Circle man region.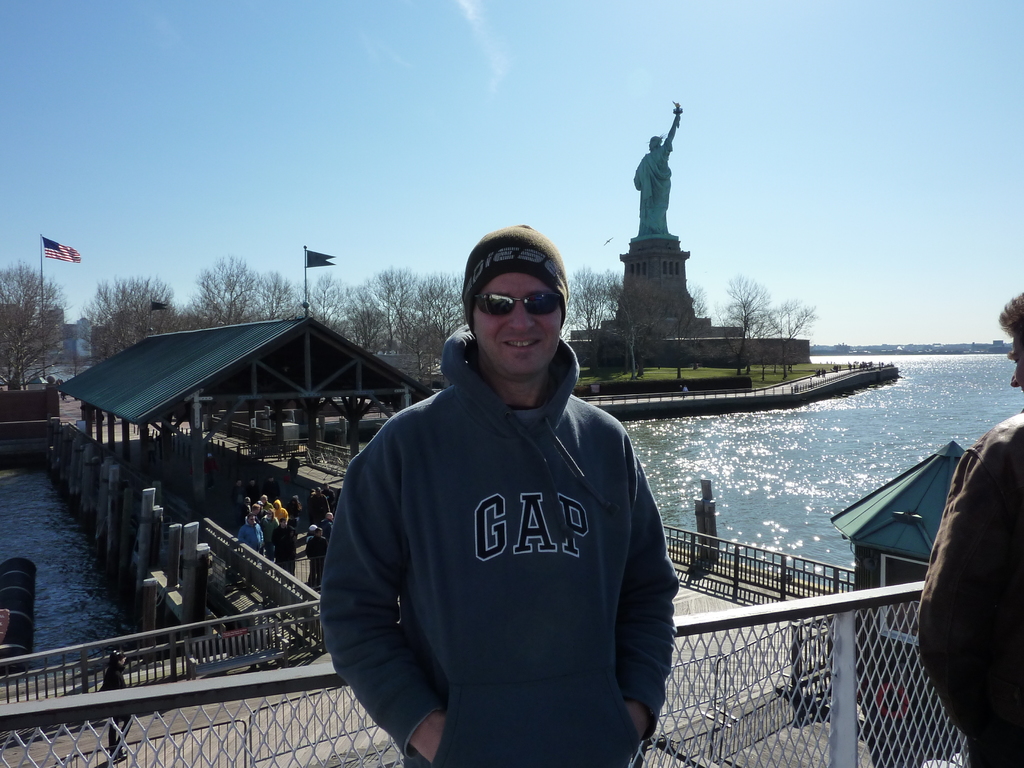
Region: crop(306, 527, 323, 582).
